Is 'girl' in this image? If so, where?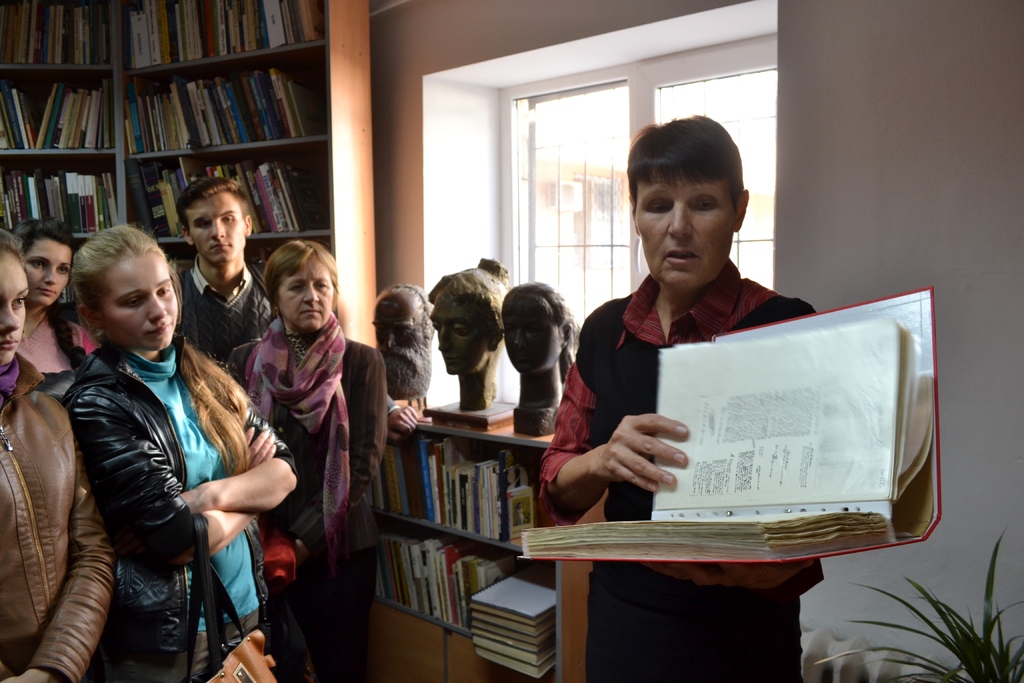
Yes, at [x1=500, y1=281, x2=573, y2=404].
